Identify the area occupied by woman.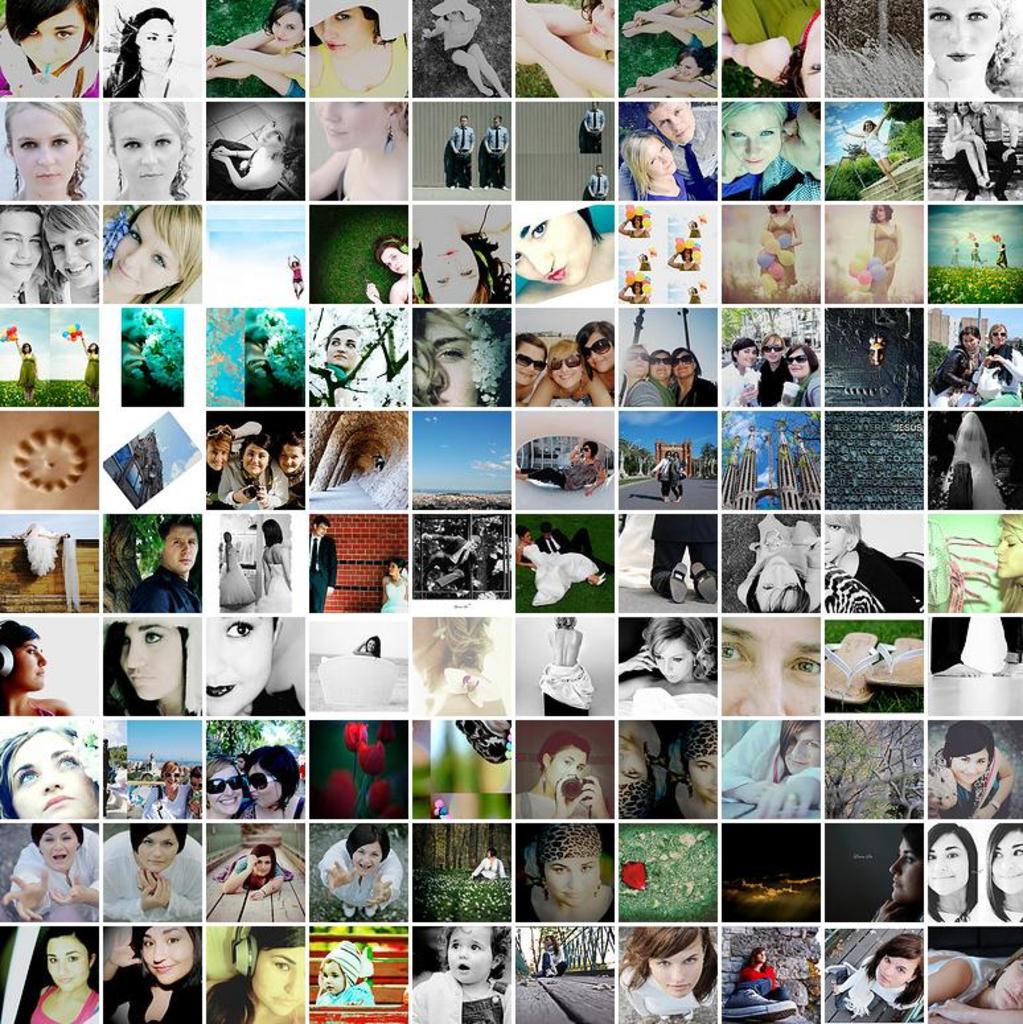
Area: l=995, t=513, r=1022, b=609.
